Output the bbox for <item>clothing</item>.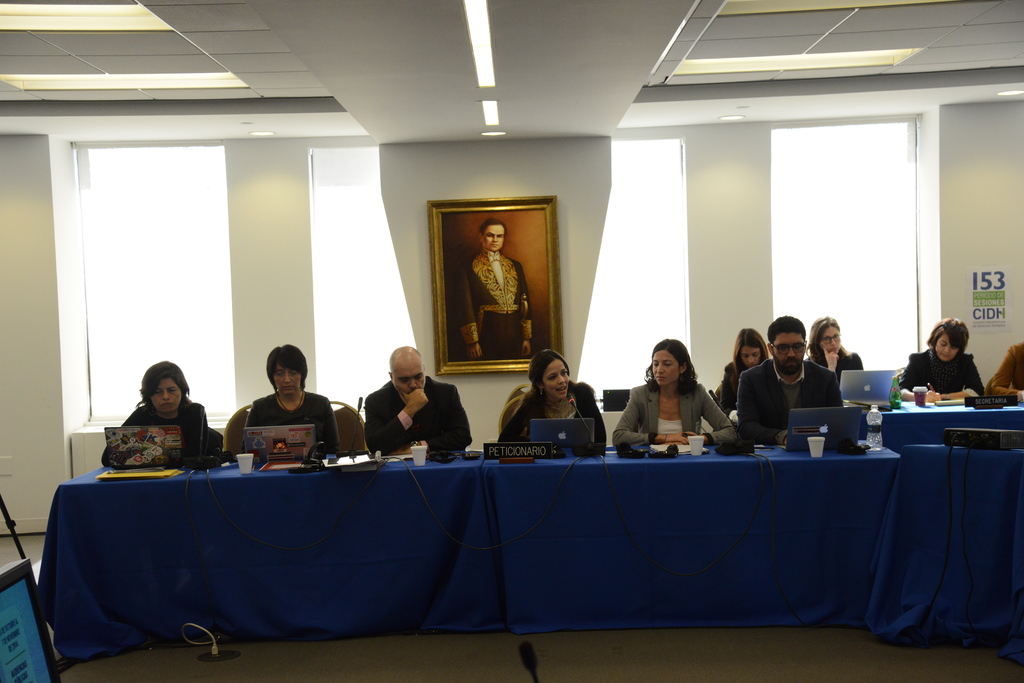
[x1=989, y1=344, x2=1023, y2=403].
